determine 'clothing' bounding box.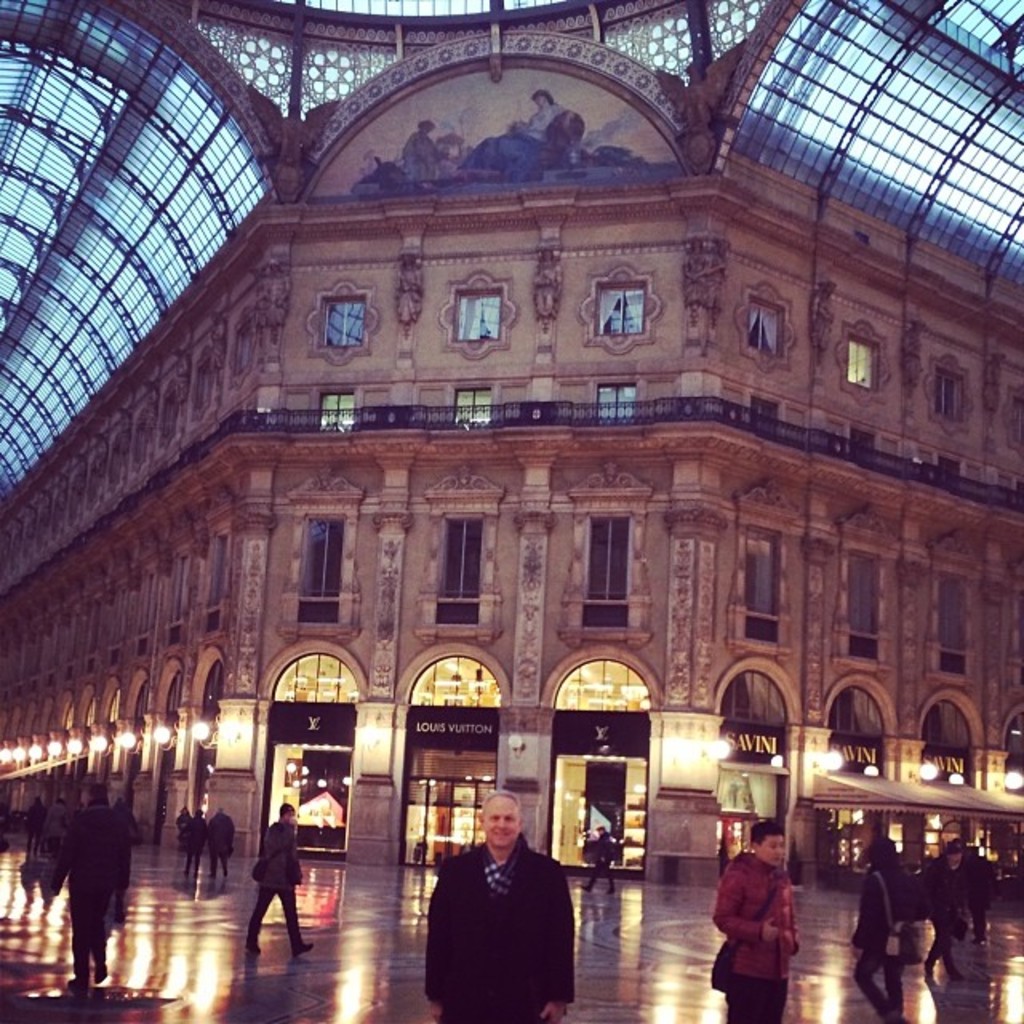
Determined: pyautogui.locateOnScreen(184, 821, 211, 877).
